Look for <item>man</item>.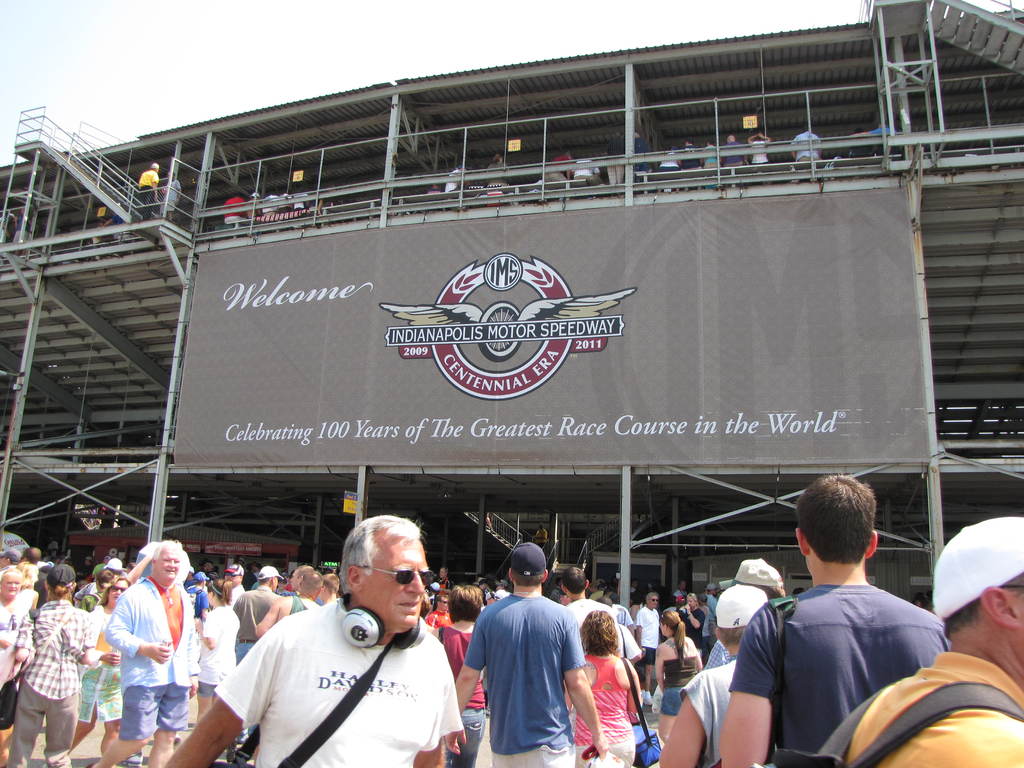
Found: bbox=(223, 565, 245, 599).
